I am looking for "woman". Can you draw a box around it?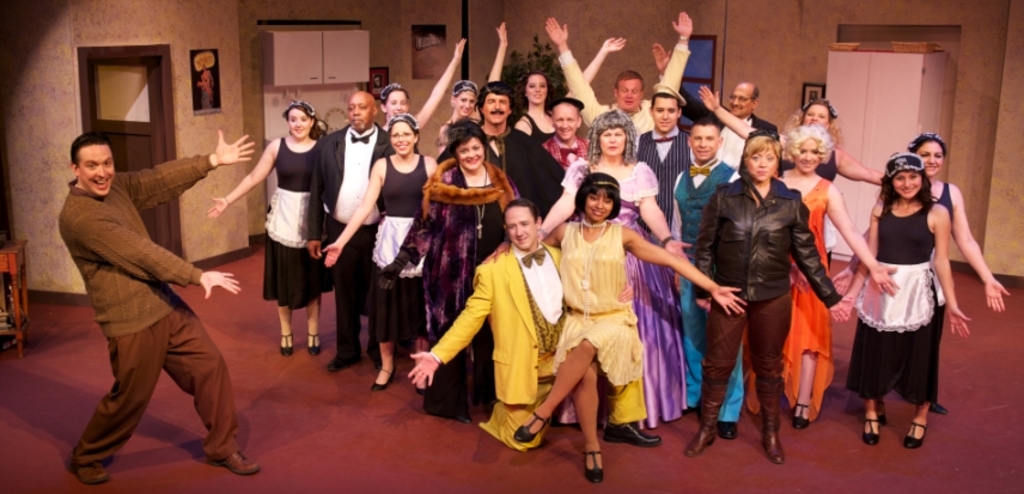
Sure, the bounding box is (355,42,474,365).
